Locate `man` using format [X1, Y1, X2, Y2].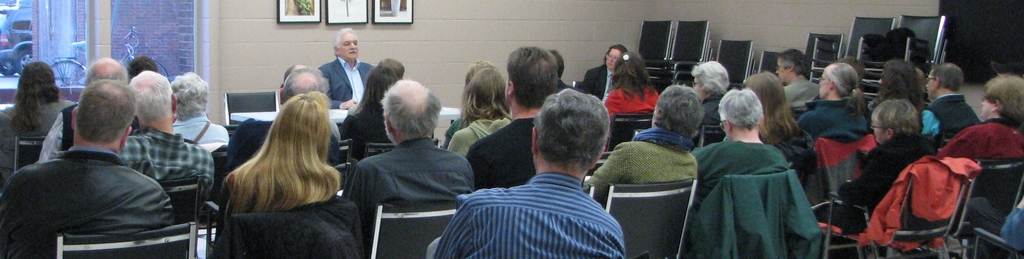
[9, 88, 183, 249].
